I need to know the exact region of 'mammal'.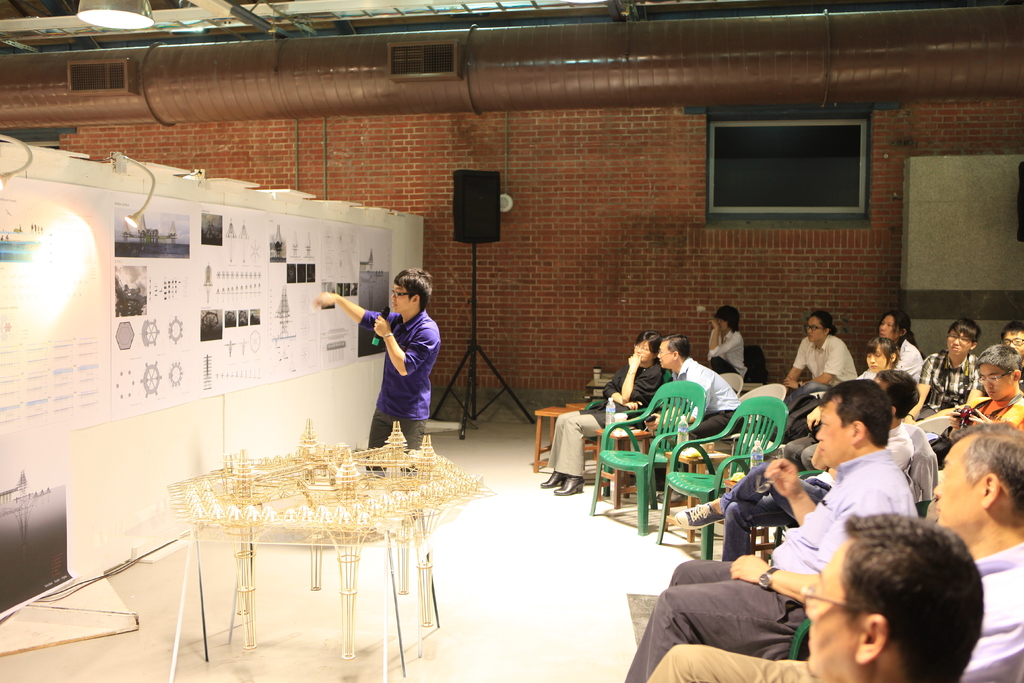
Region: select_region(856, 334, 903, 381).
